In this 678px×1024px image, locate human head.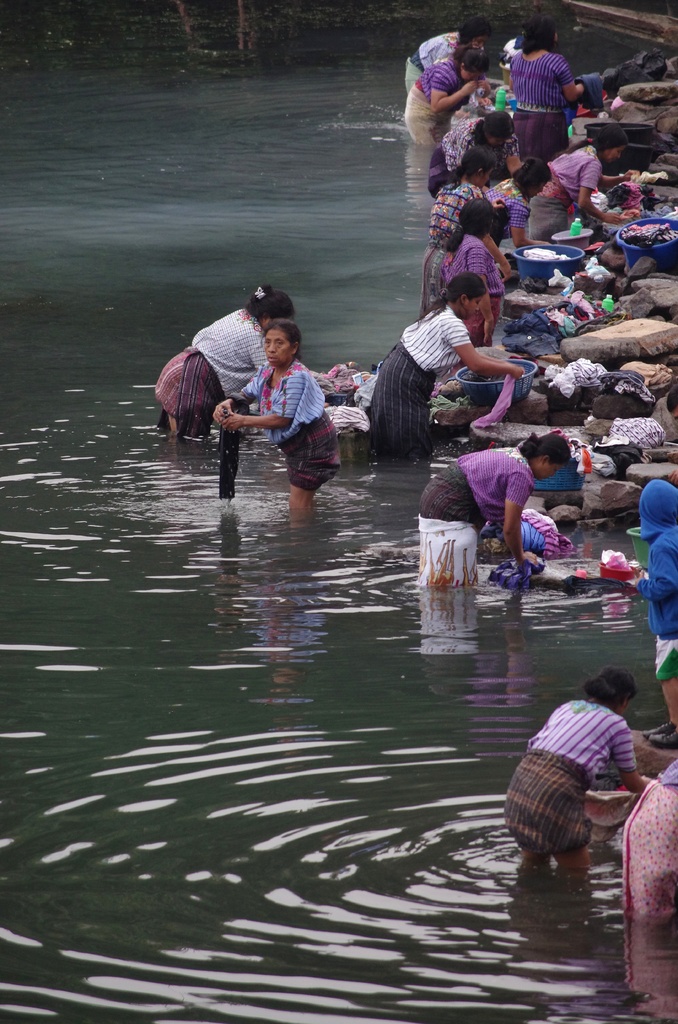
Bounding box: <bbox>517, 433, 575, 481</bbox>.
